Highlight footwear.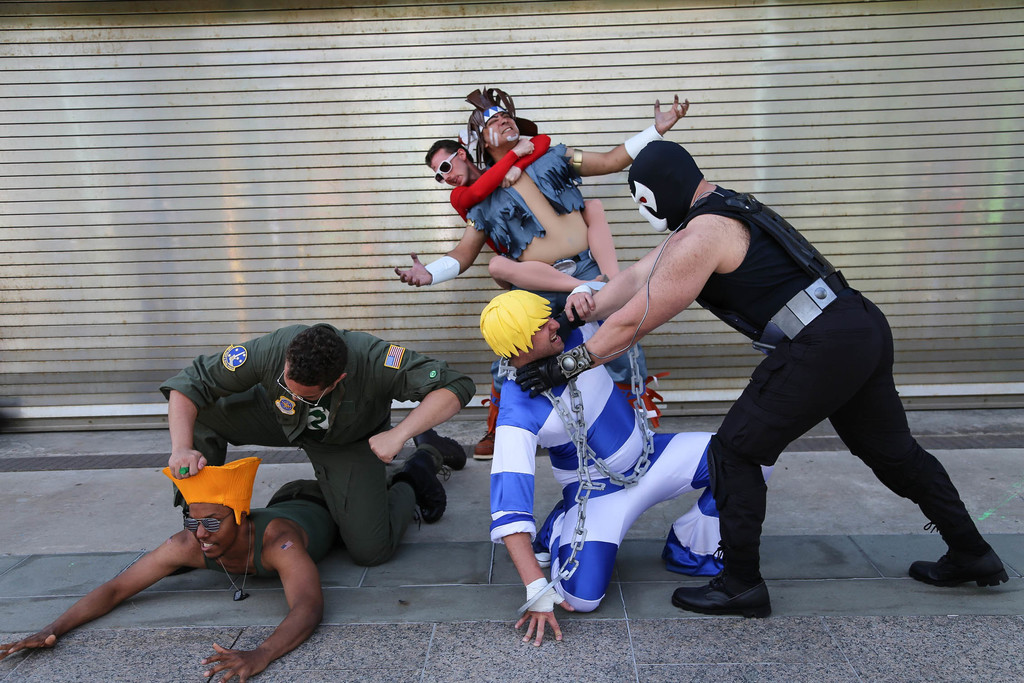
Highlighted region: (906,550,1010,589).
